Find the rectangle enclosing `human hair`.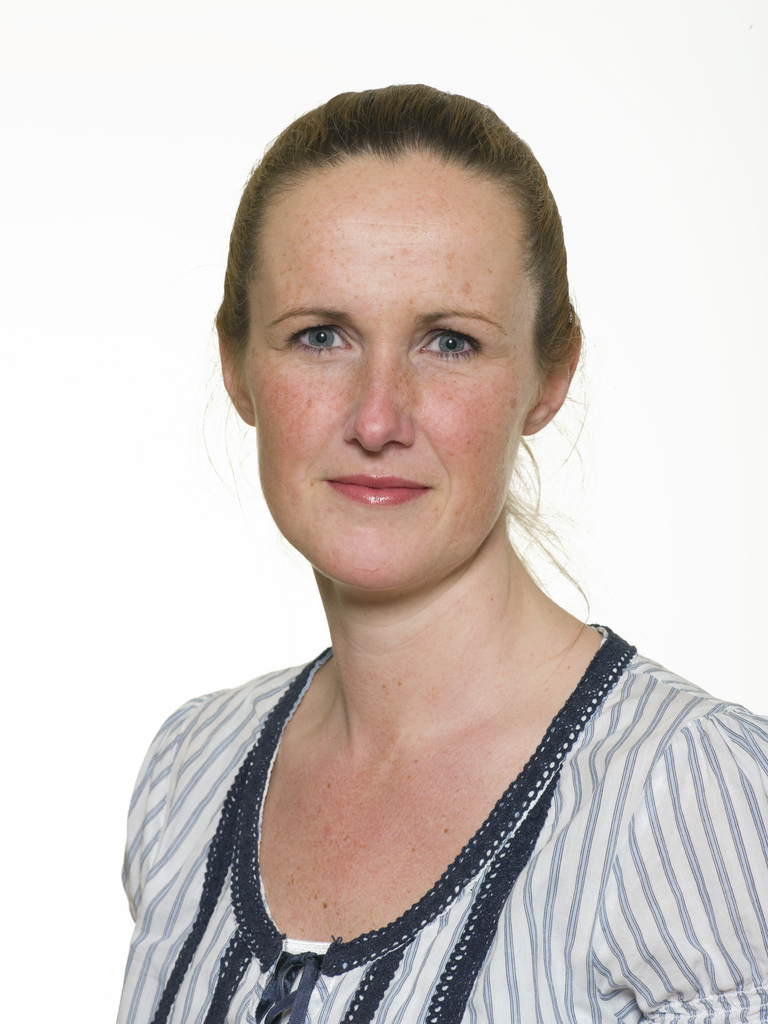
210, 83, 604, 649.
